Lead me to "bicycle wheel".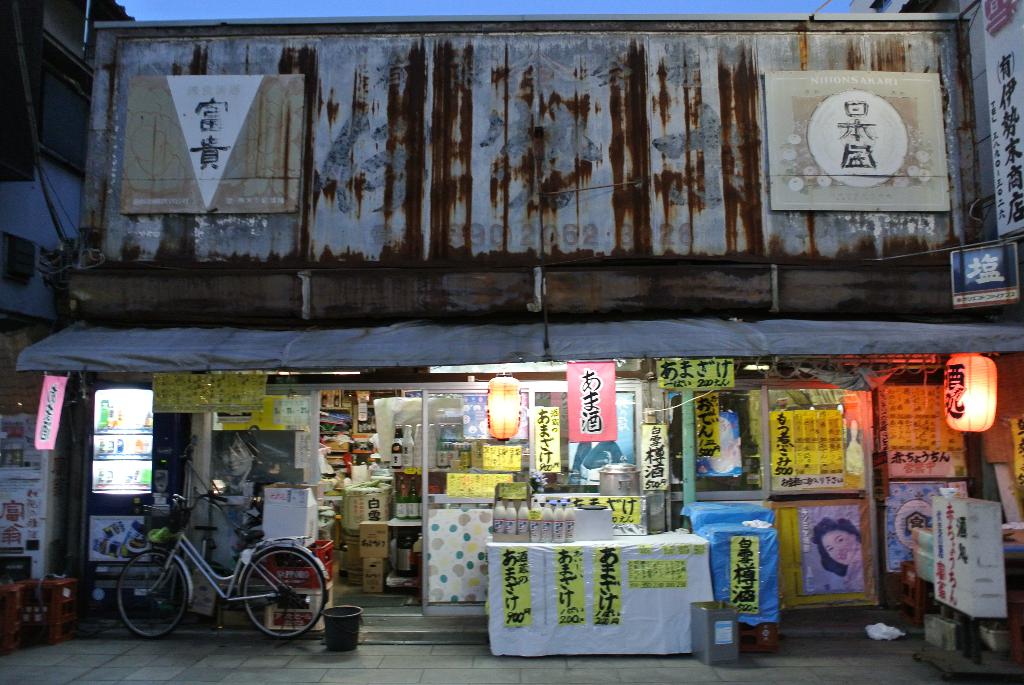
Lead to [239, 544, 334, 649].
